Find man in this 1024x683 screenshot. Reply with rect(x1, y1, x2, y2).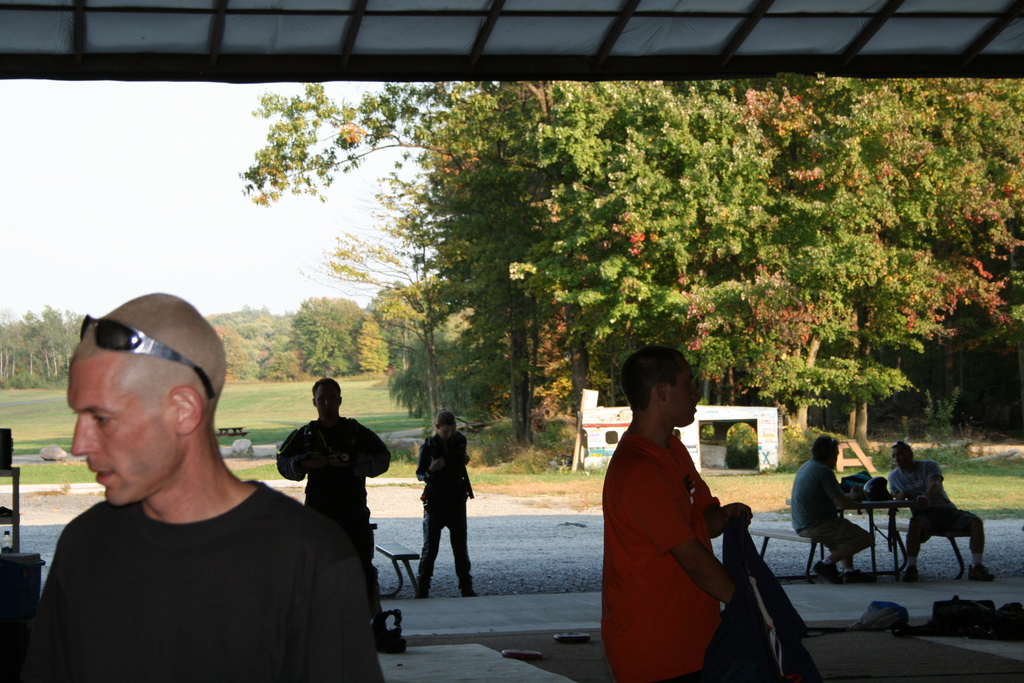
rect(273, 370, 400, 666).
